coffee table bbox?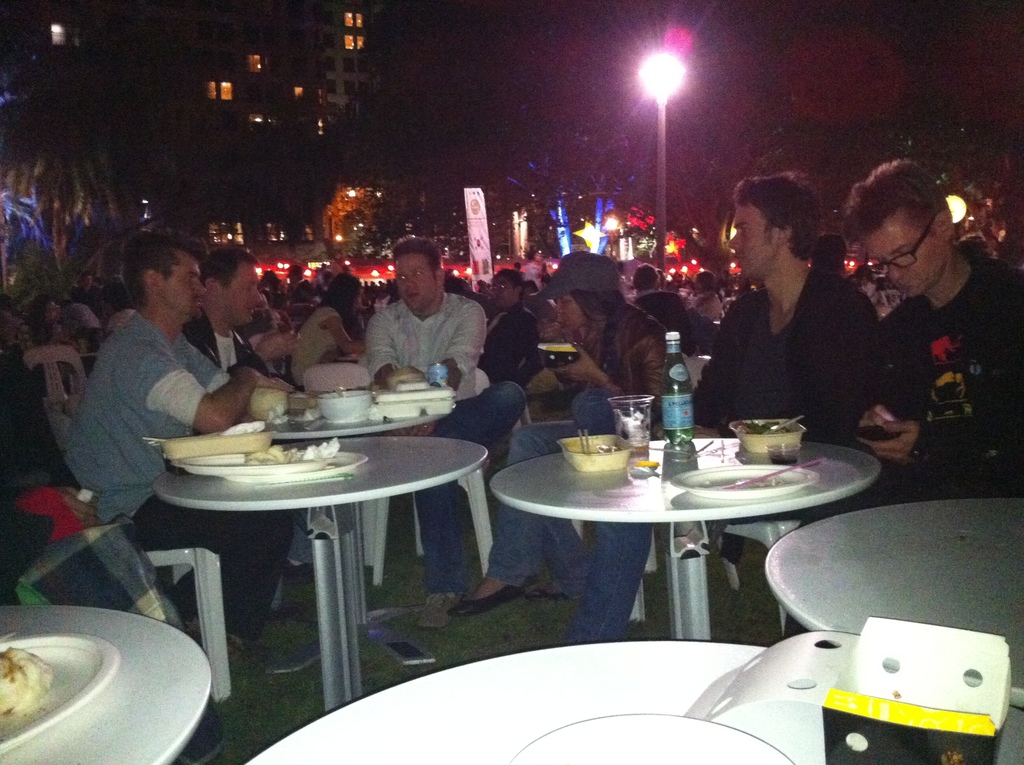
(483, 417, 876, 641)
